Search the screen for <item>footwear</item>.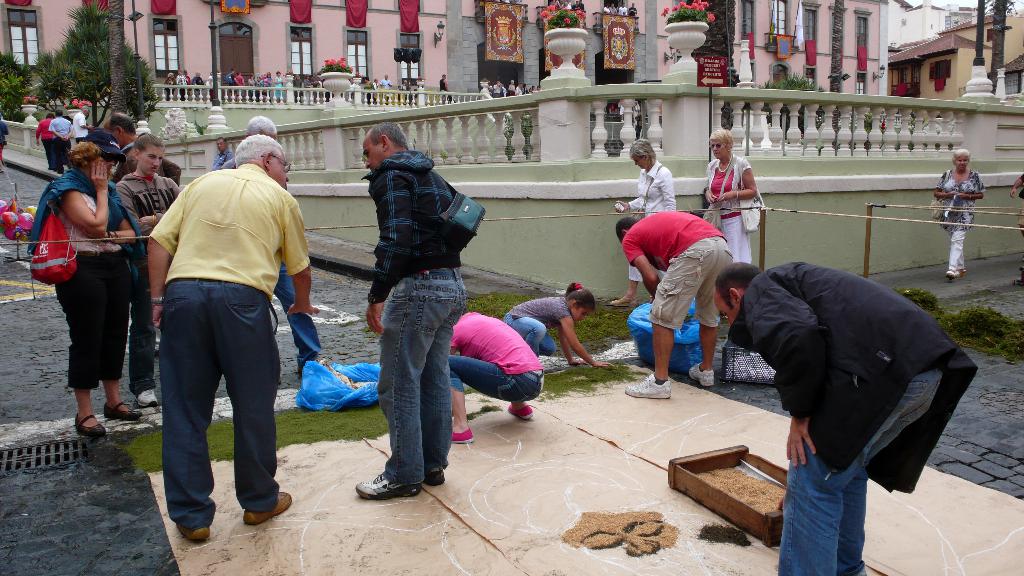
Found at rect(70, 413, 109, 435).
